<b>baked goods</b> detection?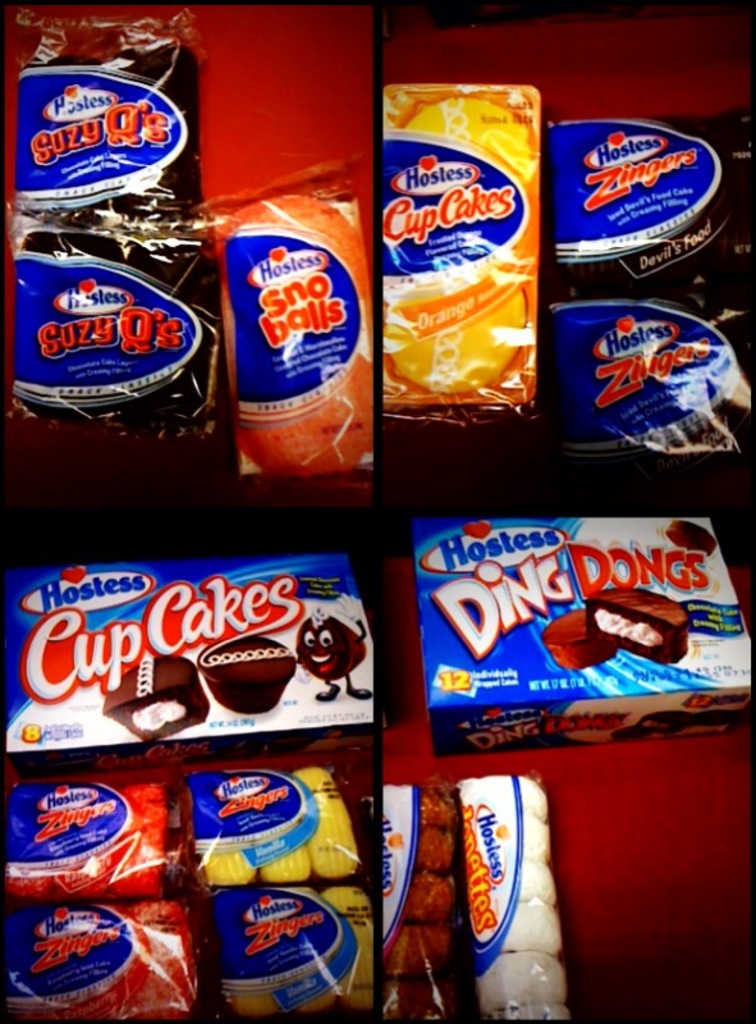
crop(665, 518, 718, 563)
